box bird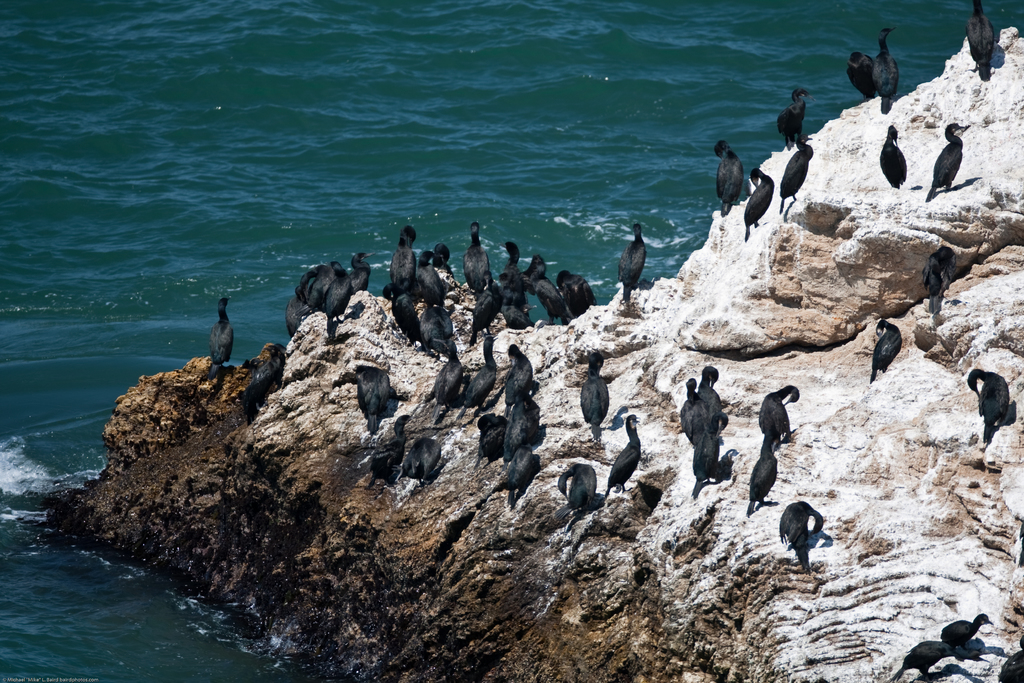
left=880, top=127, right=906, bottom=189
